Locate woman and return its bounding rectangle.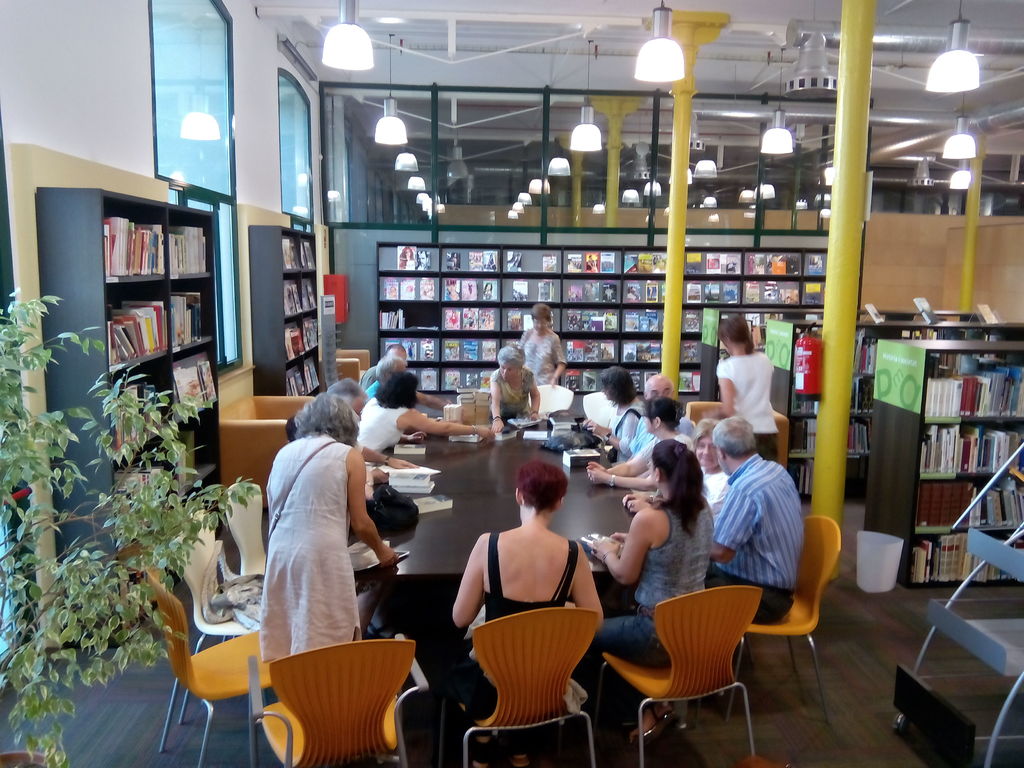
687:428:734:506.
